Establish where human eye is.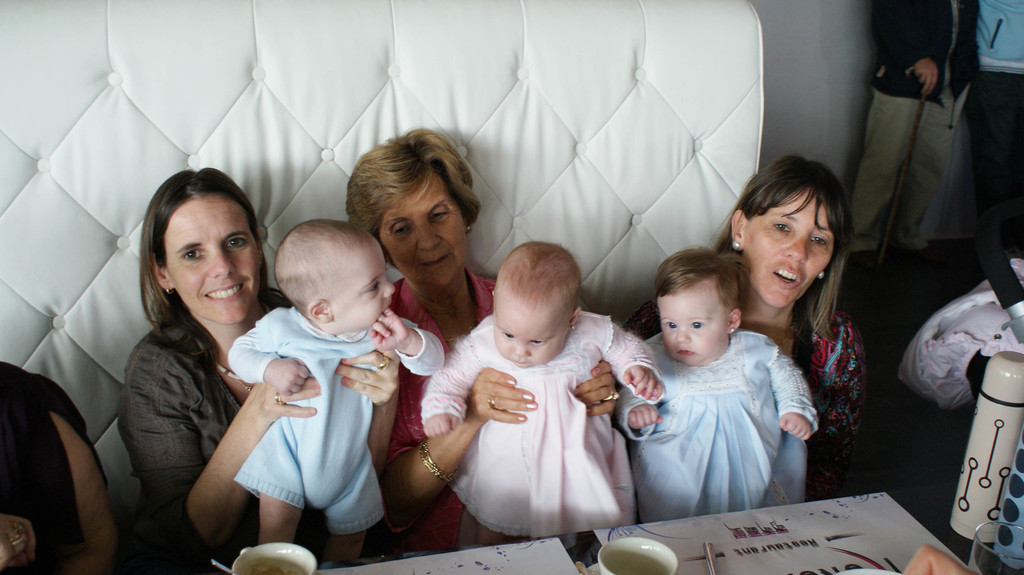
Established at bbox=(808, 236, 829, 248).
